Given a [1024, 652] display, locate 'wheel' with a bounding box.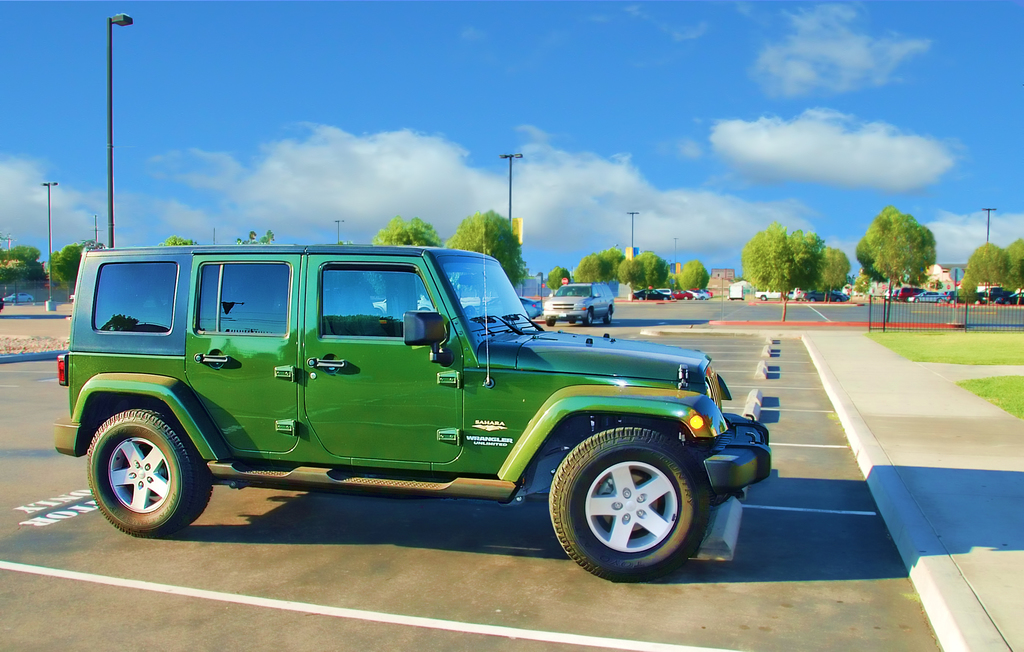
Located: bbox(580, 309, 591, 327).
